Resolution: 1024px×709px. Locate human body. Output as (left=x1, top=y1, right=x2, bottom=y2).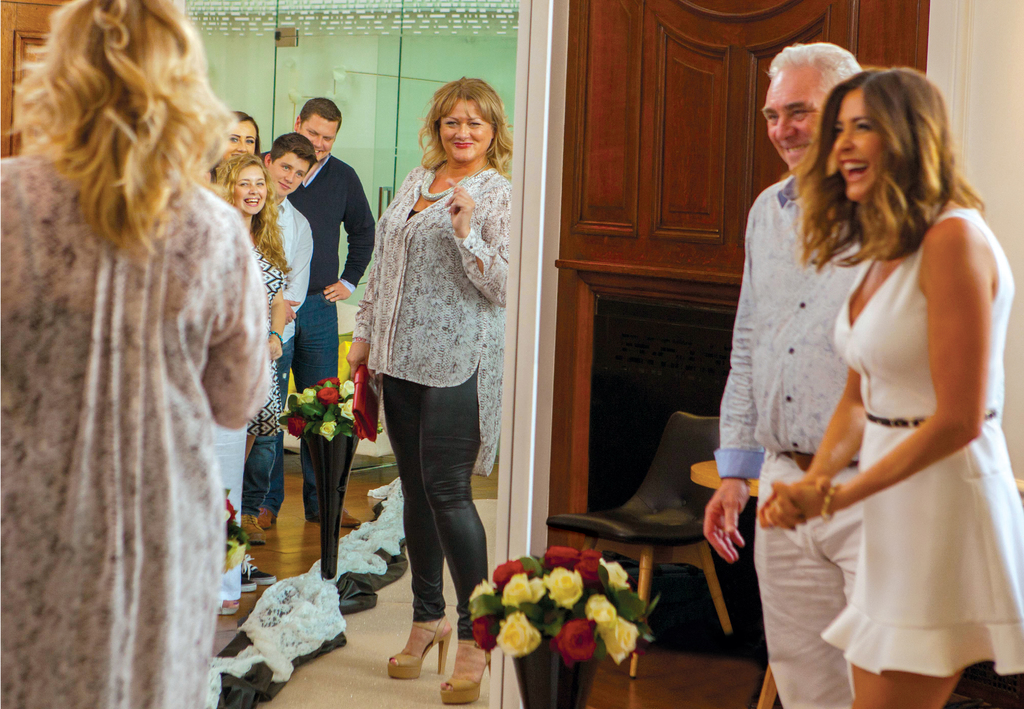
(left=757, top=62, right=1023, bottom=708).
